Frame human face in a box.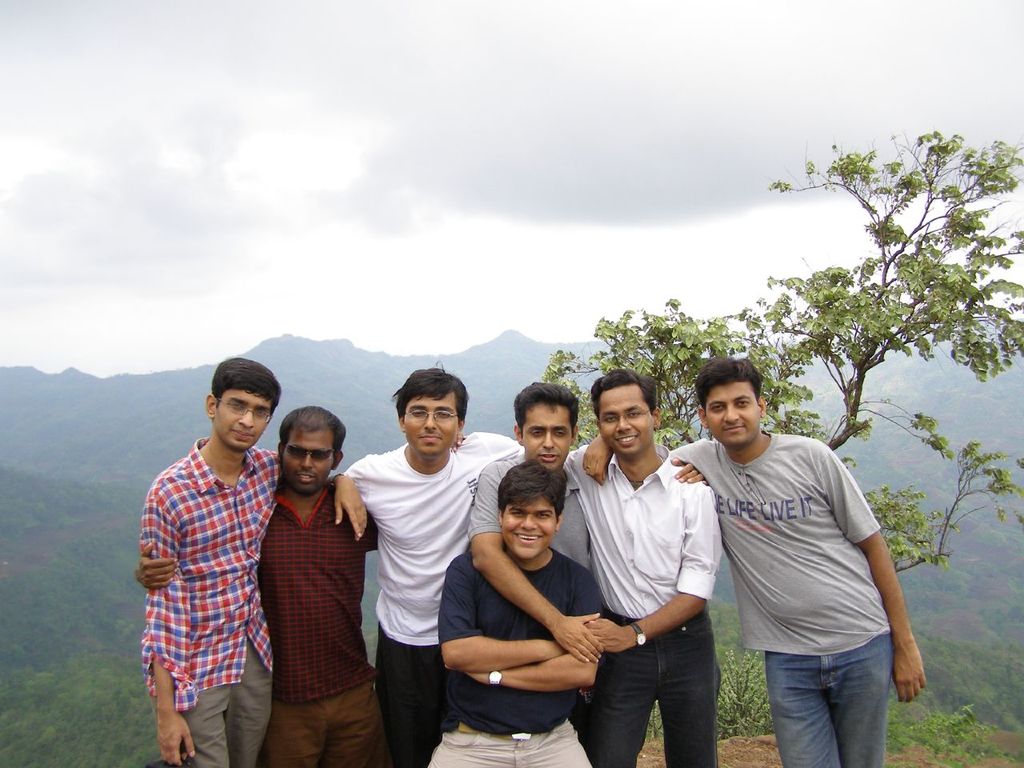
{"left": 404, "top": 394, "right": 456, "bottom": 456}.
